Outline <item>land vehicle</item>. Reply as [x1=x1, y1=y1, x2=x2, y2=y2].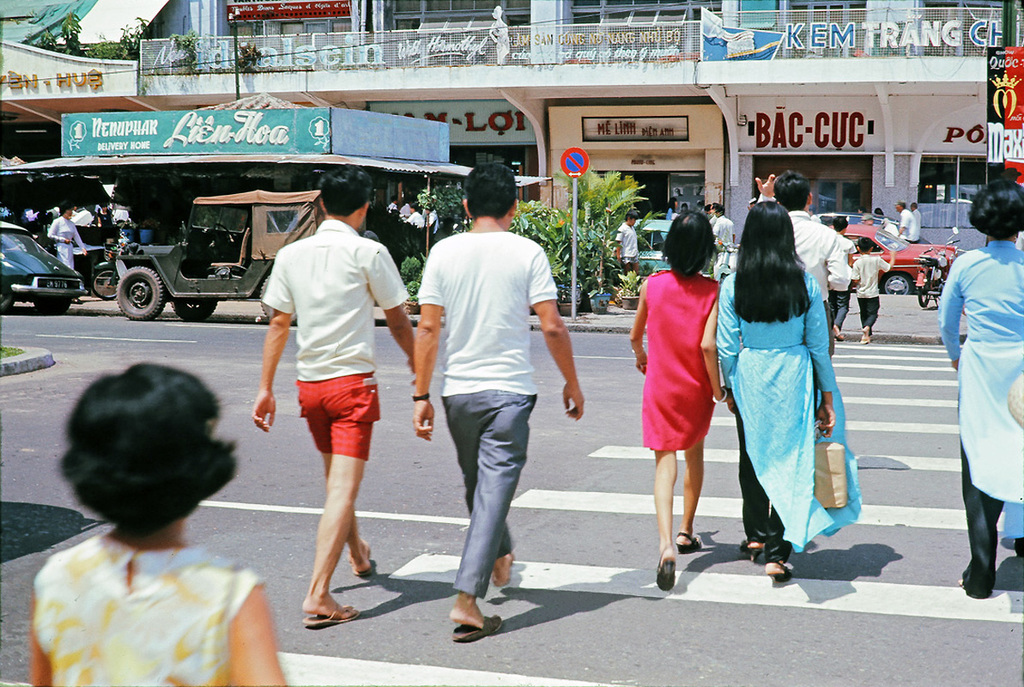
[x1=910, y1=229, x2=960, y2=308].
